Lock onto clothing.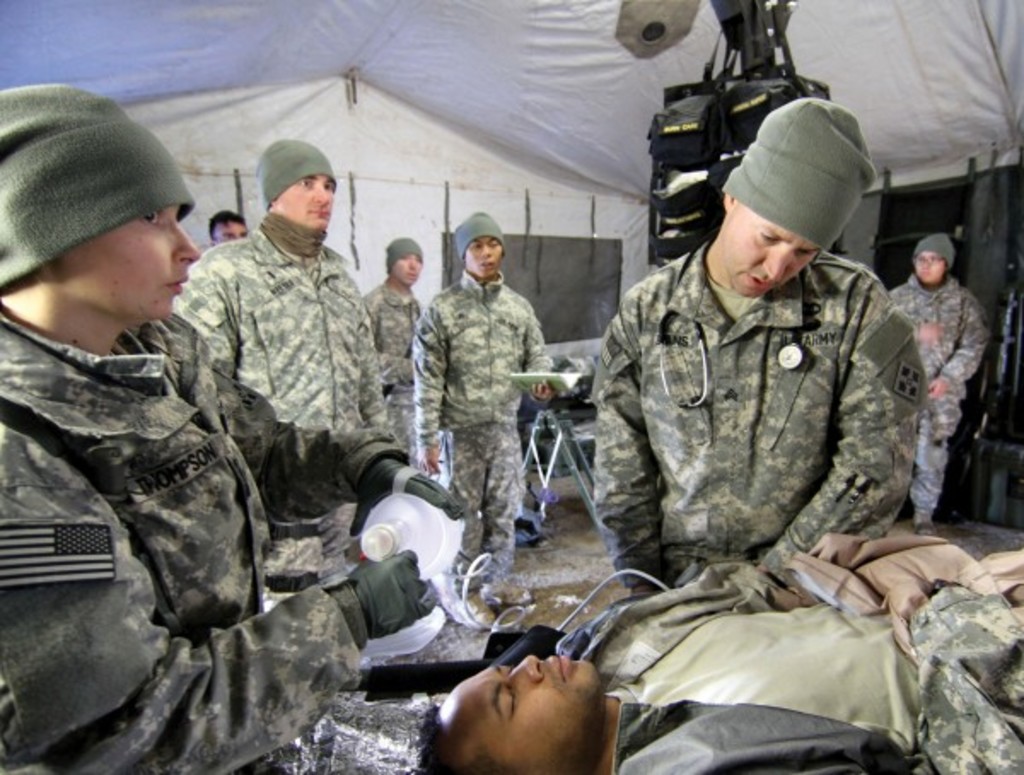
Locked: box(444, 418, 524, 563).
